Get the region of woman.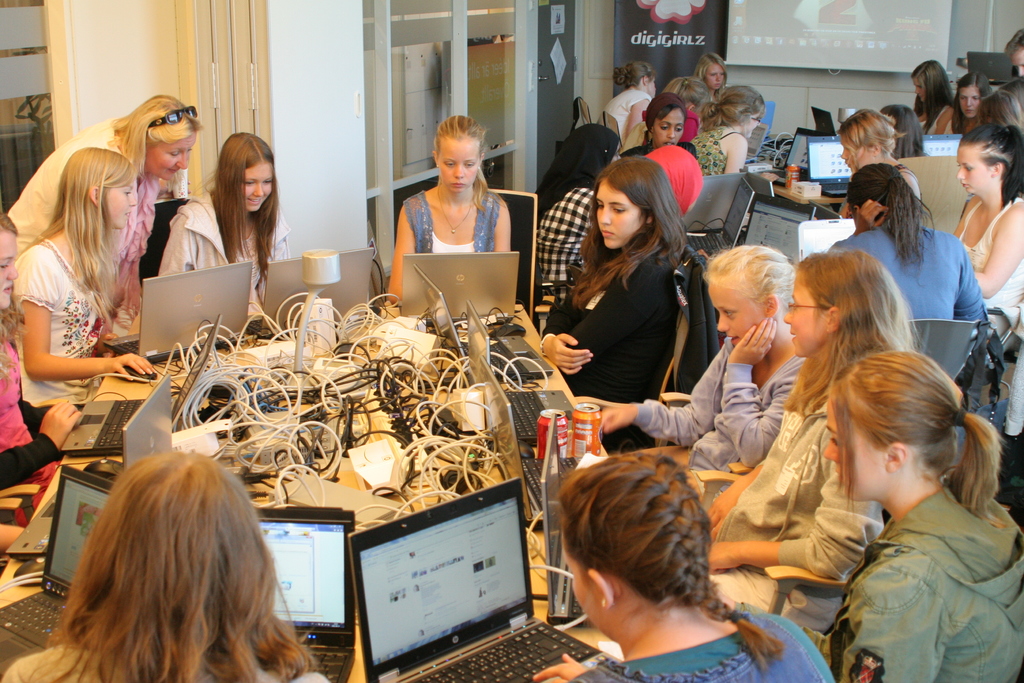
bbox=[884, 104, 925, 154].
